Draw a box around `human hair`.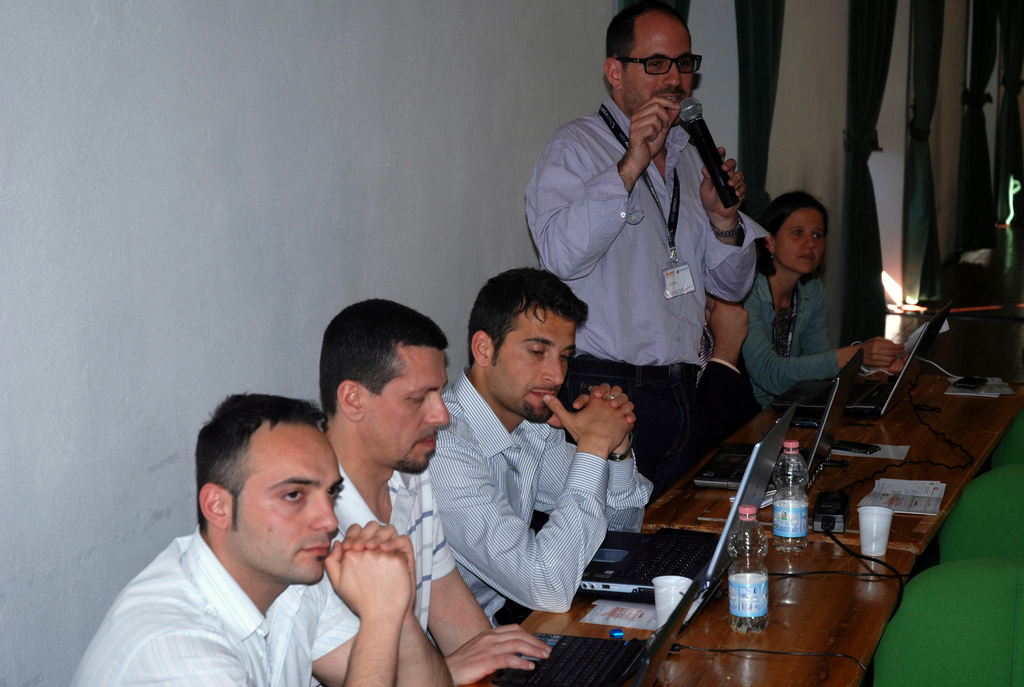
box(606, 0, 682, 88).
